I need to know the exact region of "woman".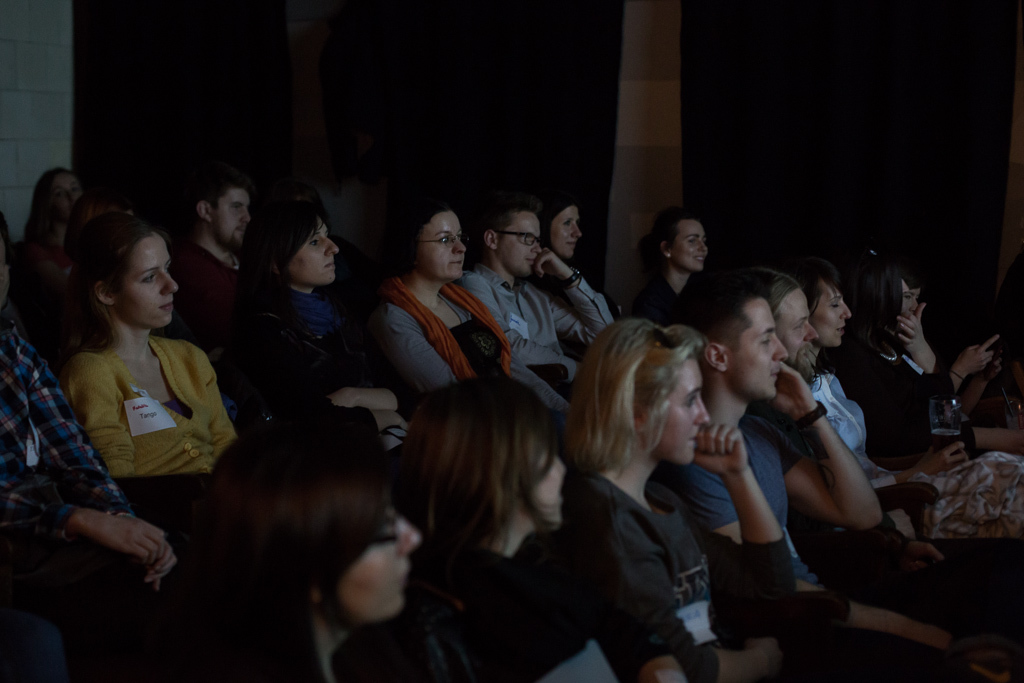
Region: detection(159, 393, 421, 682).
